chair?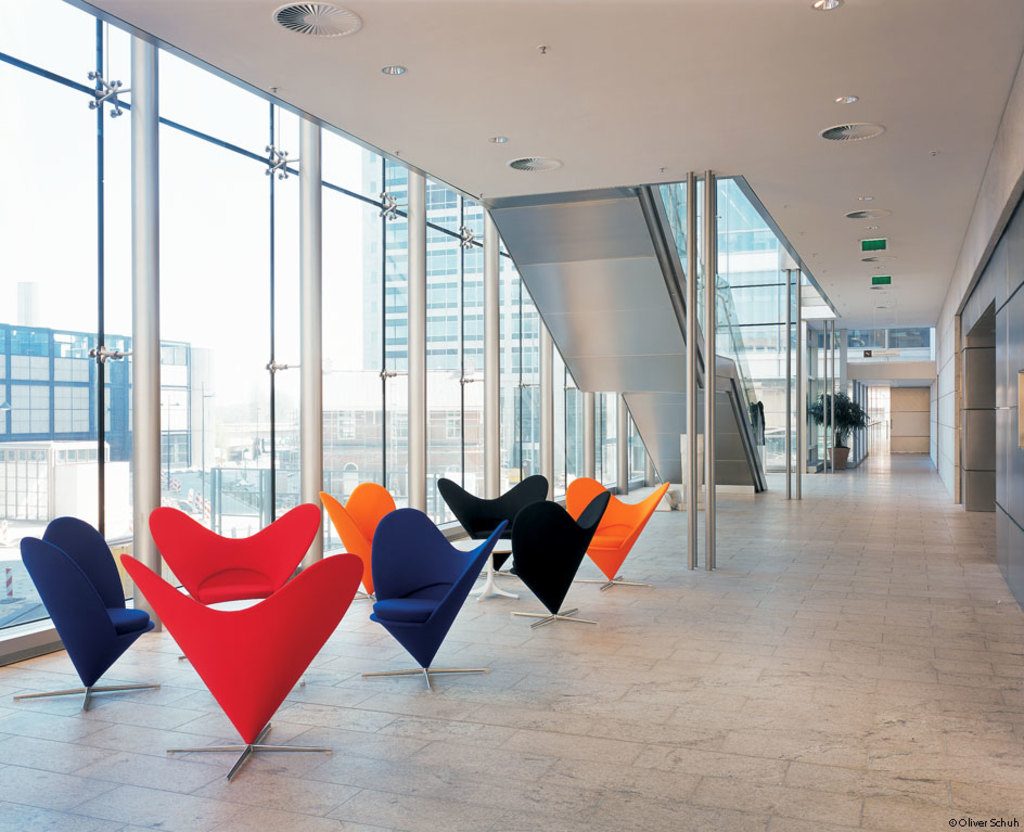
118/552/363/782
